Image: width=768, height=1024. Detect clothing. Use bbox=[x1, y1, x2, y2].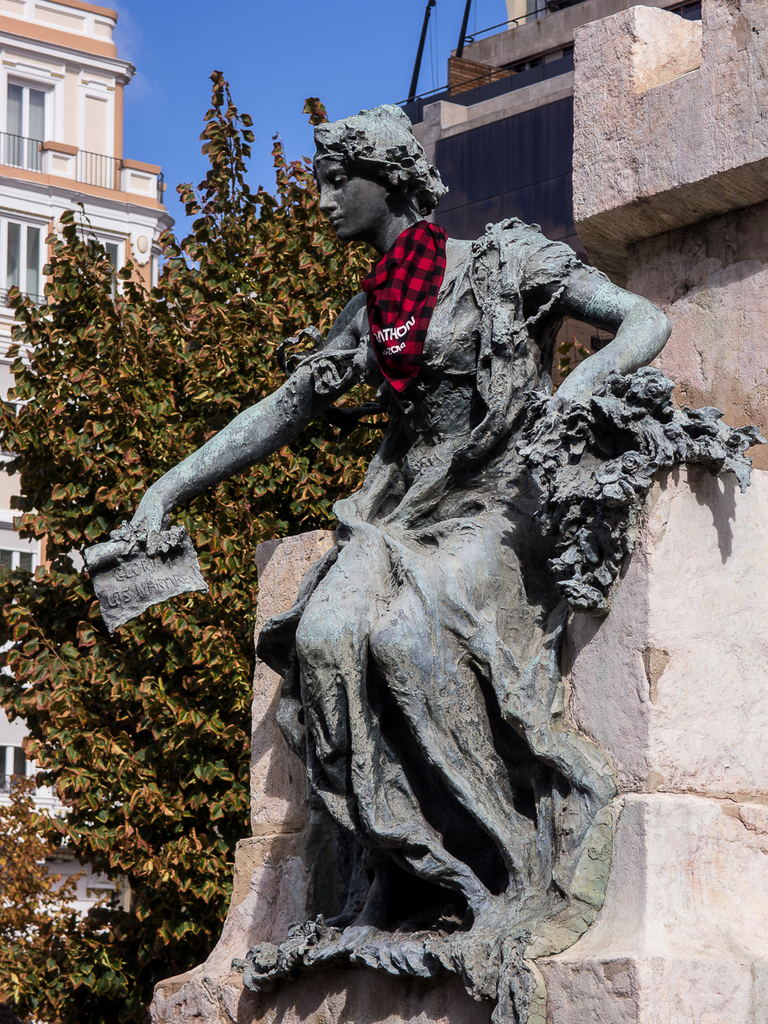
bbox=[225, 215, 767, 1023].
